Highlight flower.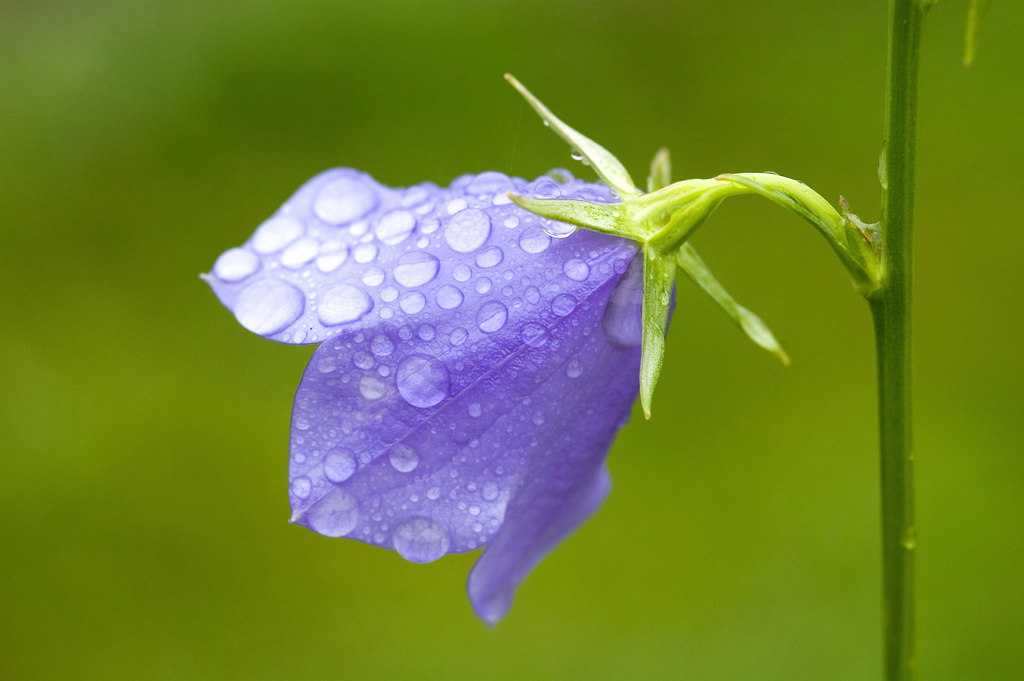
Highlighted region: Rect(209, 80, 847, 611).
